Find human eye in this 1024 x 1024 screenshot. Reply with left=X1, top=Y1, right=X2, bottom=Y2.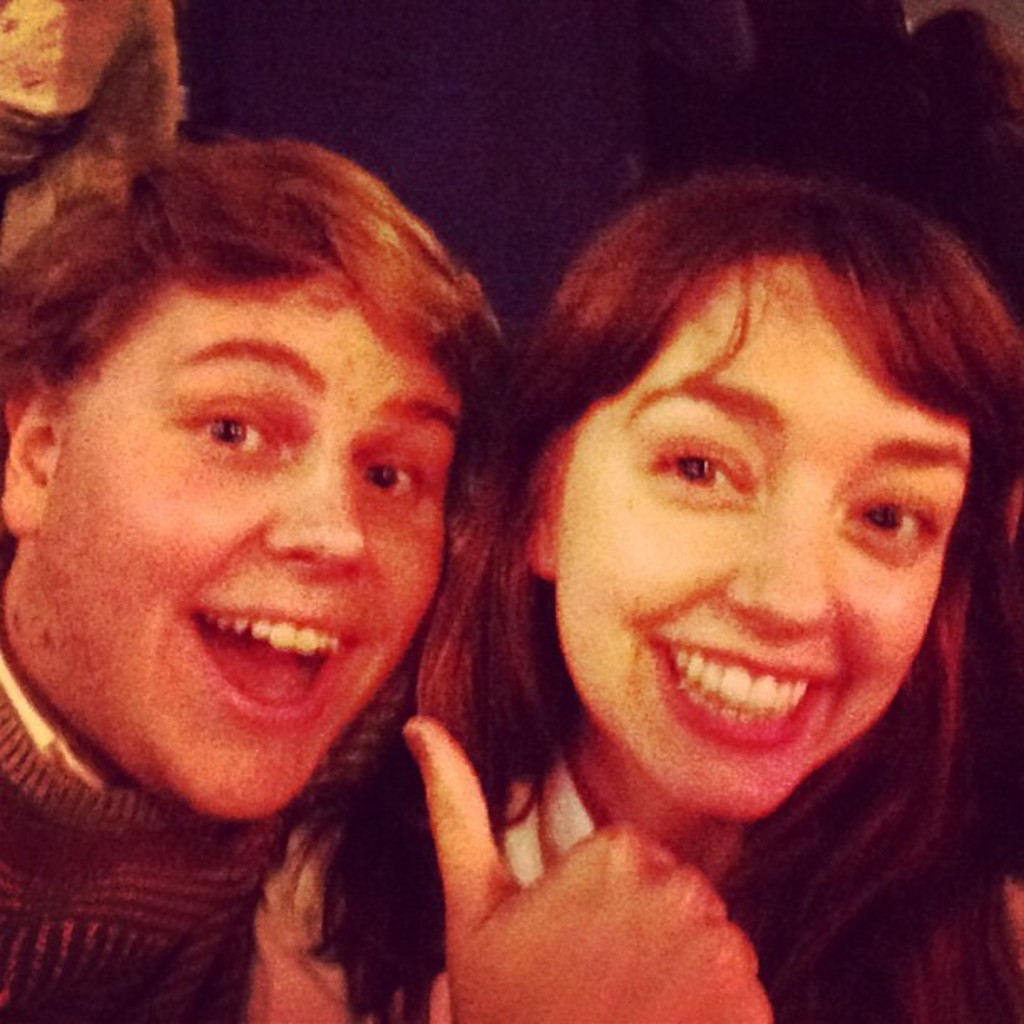
left=361, top=437, right=442, bottom=524.
